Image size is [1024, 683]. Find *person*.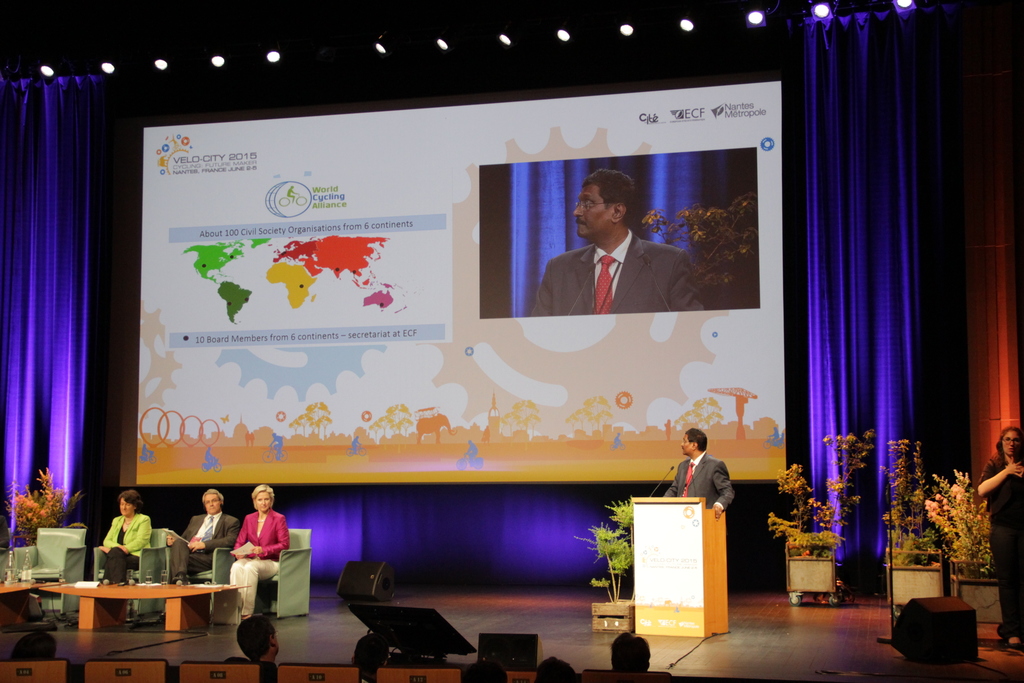
bbox=(223, 620, 280, 682).
